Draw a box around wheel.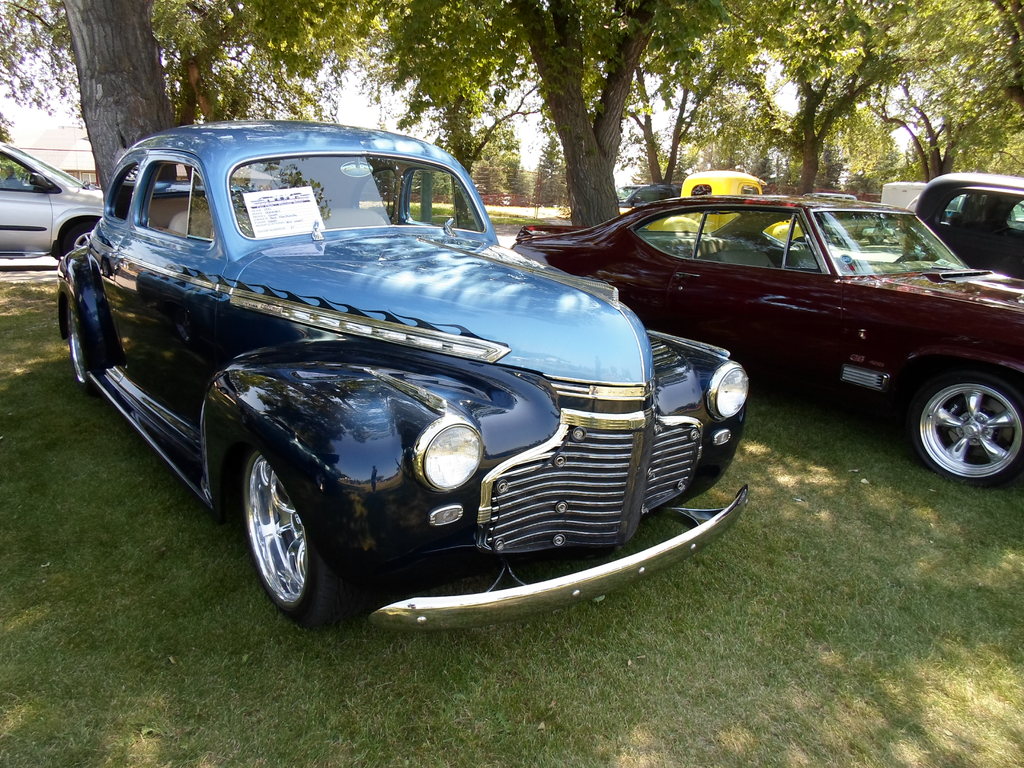
bbox(869, 233, 883, 246).
